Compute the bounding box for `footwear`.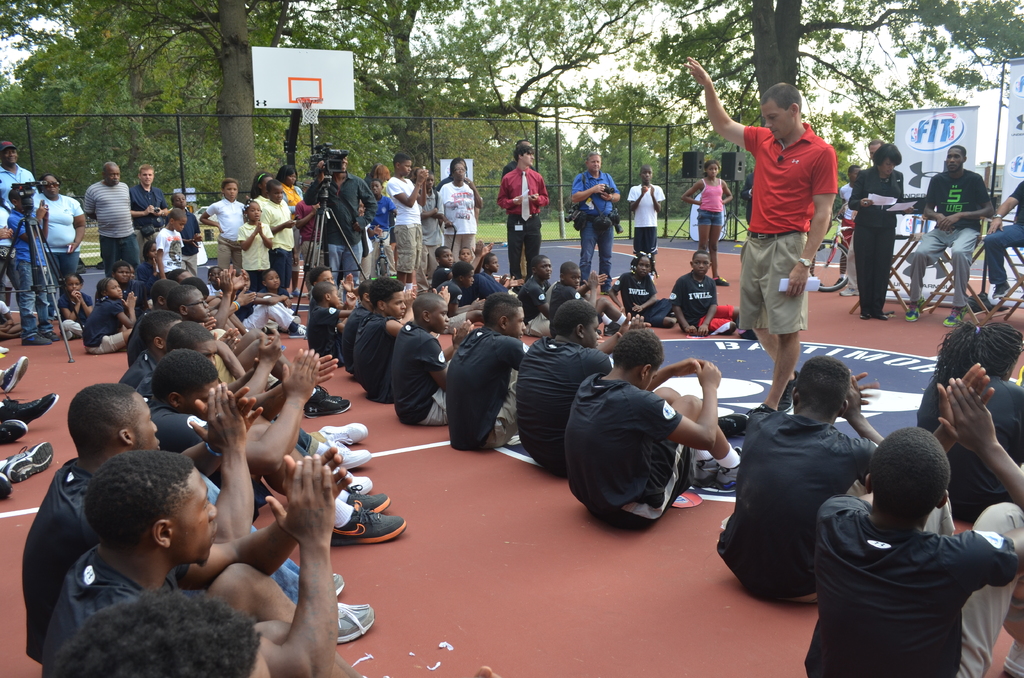
(739, 327, 753, 342).
